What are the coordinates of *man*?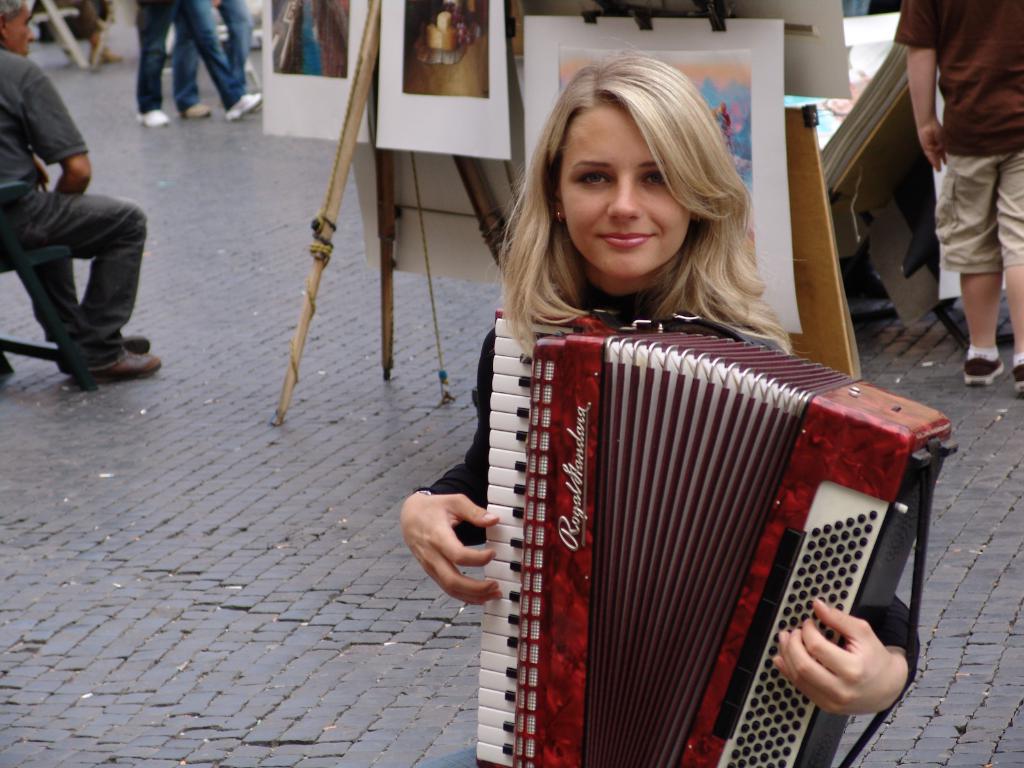
[x1=173, y1=0, x2=263, y2=116].
